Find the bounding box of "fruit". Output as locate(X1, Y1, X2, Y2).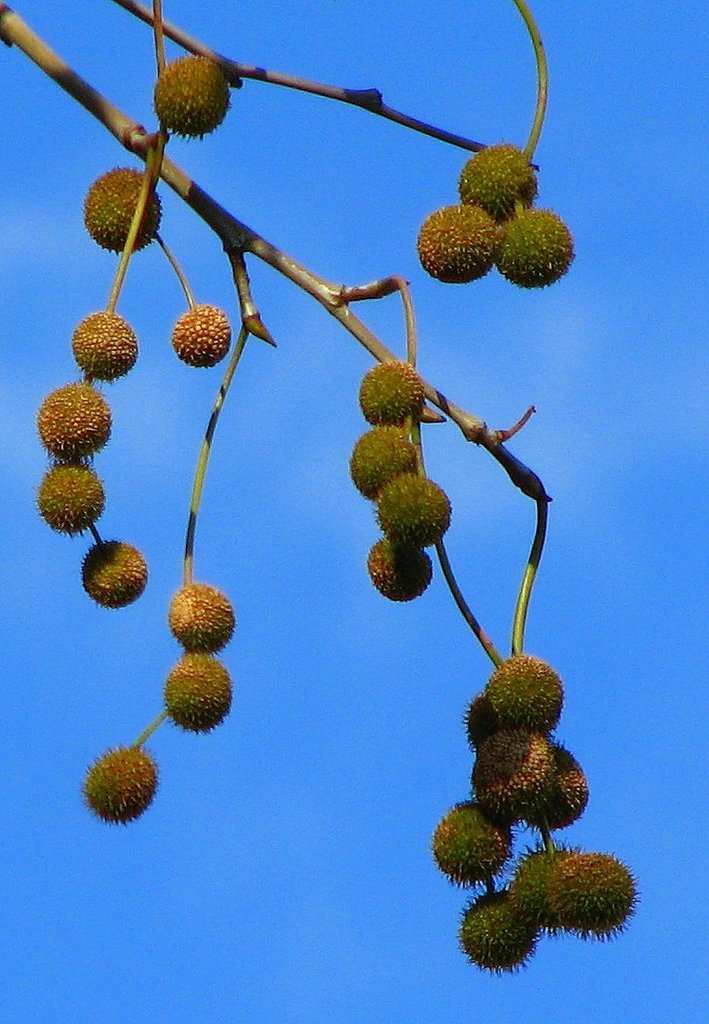
locate(173, 577, 235, 651).
